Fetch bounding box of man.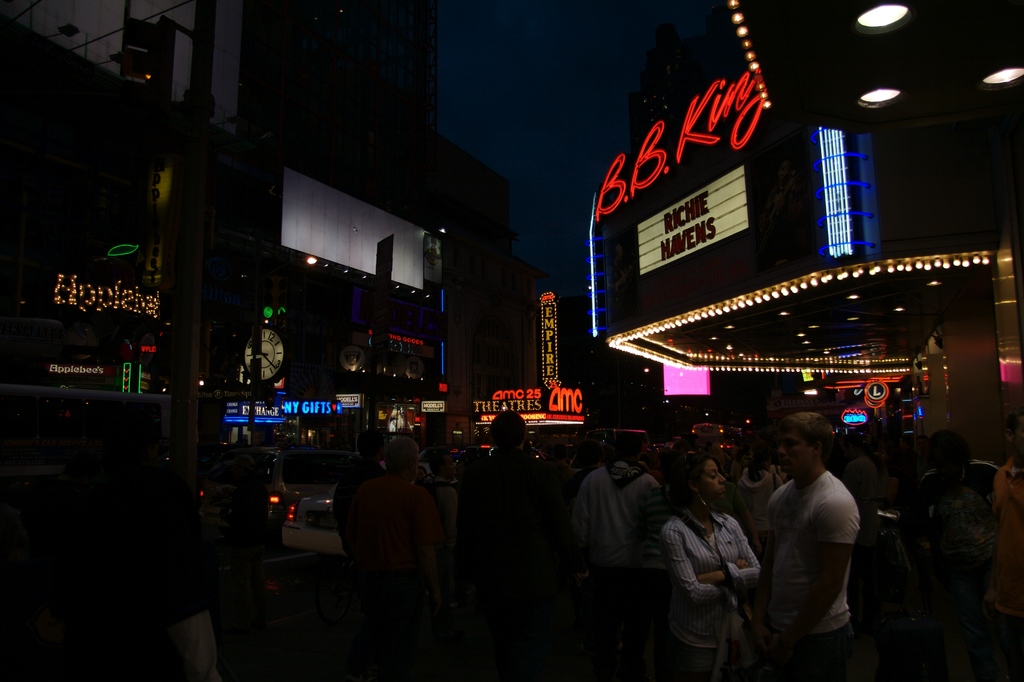
Bbox: 463/402/574/681.
